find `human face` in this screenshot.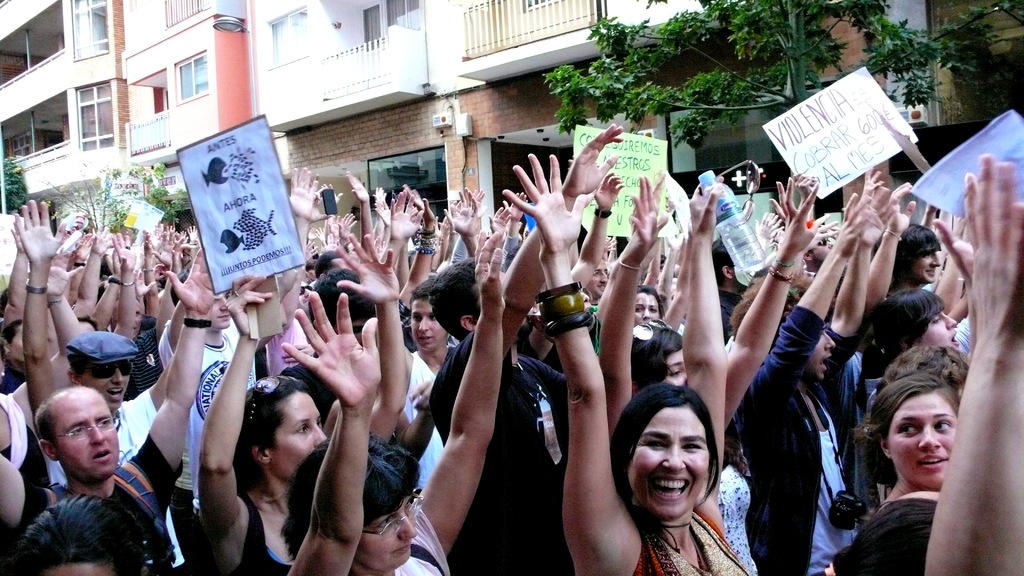
The bounding box for `human face` is l=211, t=294, r=236, b=331.
